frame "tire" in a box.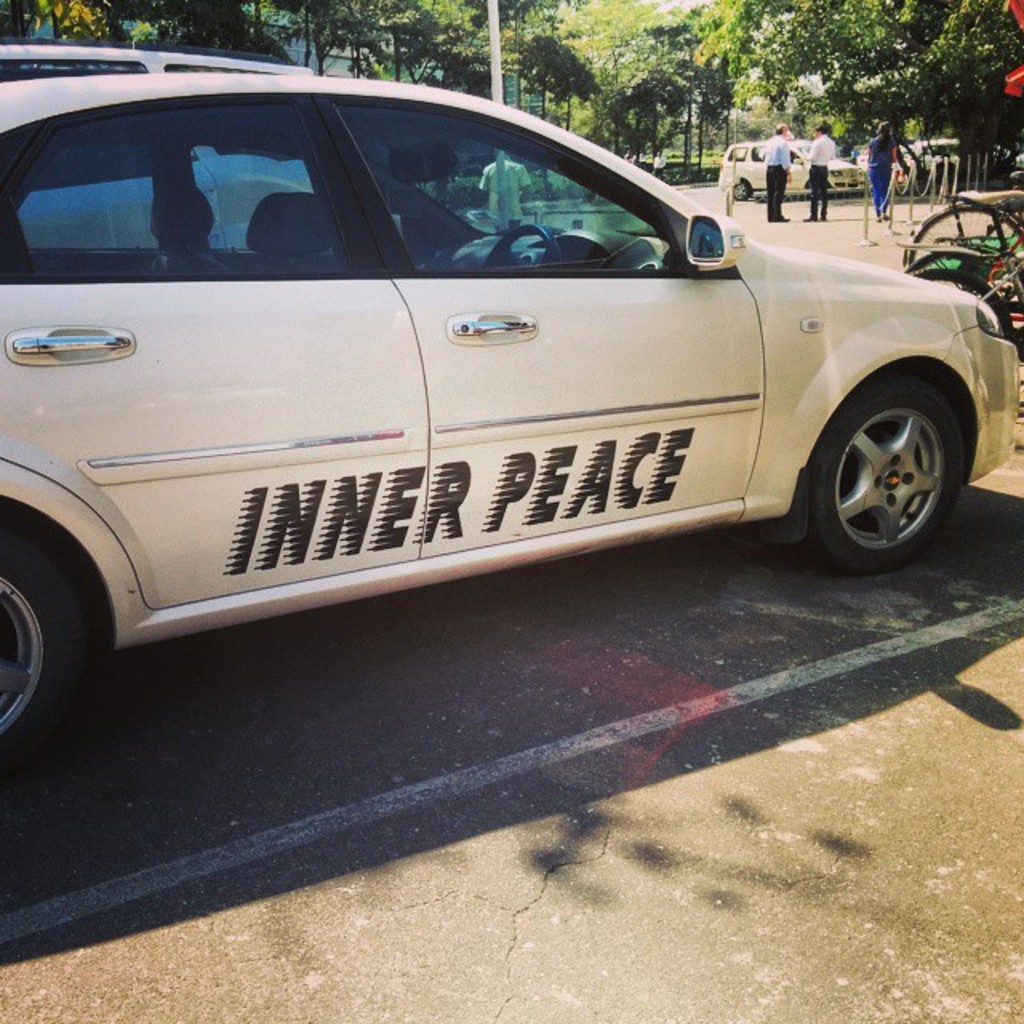
pyautogui.locateOnScreen(906, 243, 998, 299).
